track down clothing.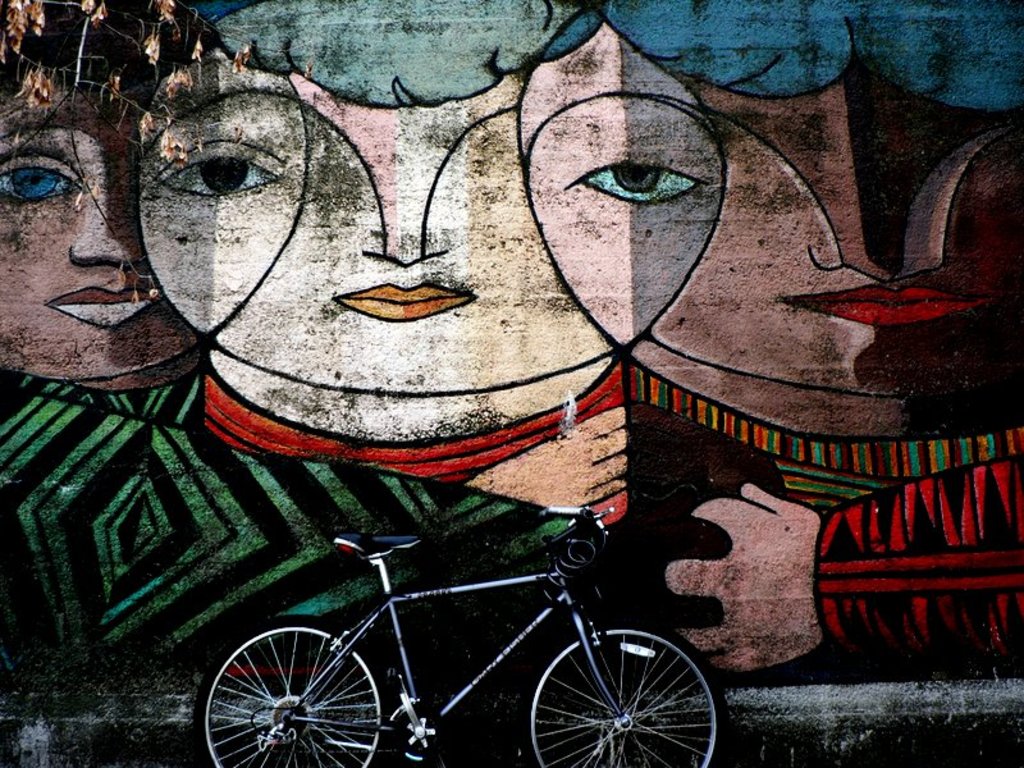
Tracked to box=[0, 367, 586, 666].
